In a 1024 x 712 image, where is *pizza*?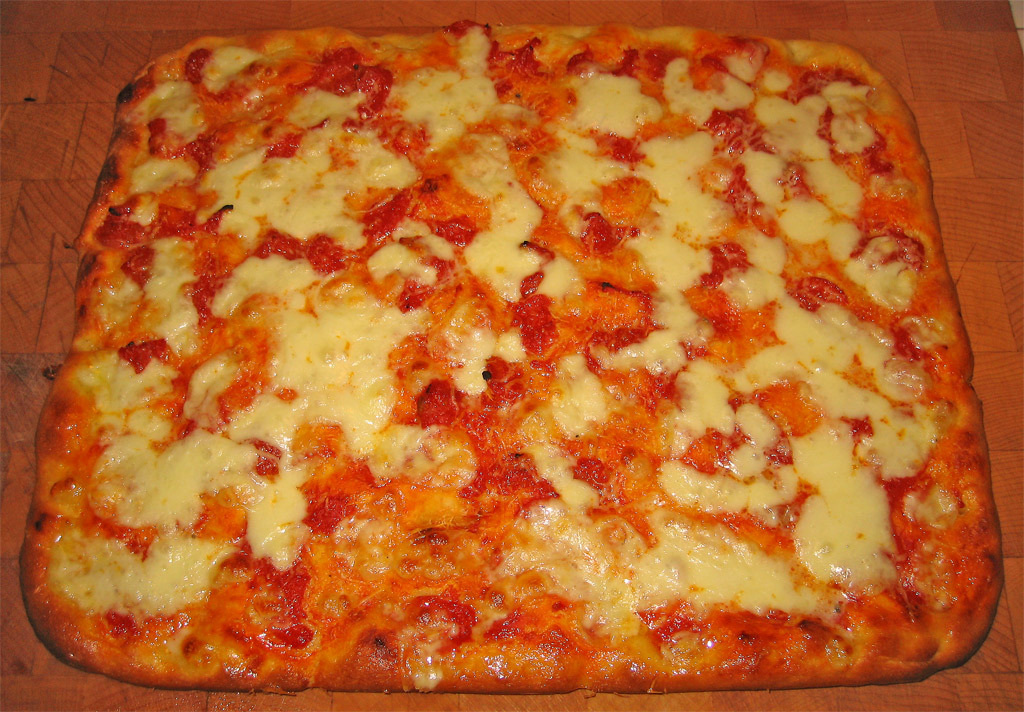
21/17/1009/696.
